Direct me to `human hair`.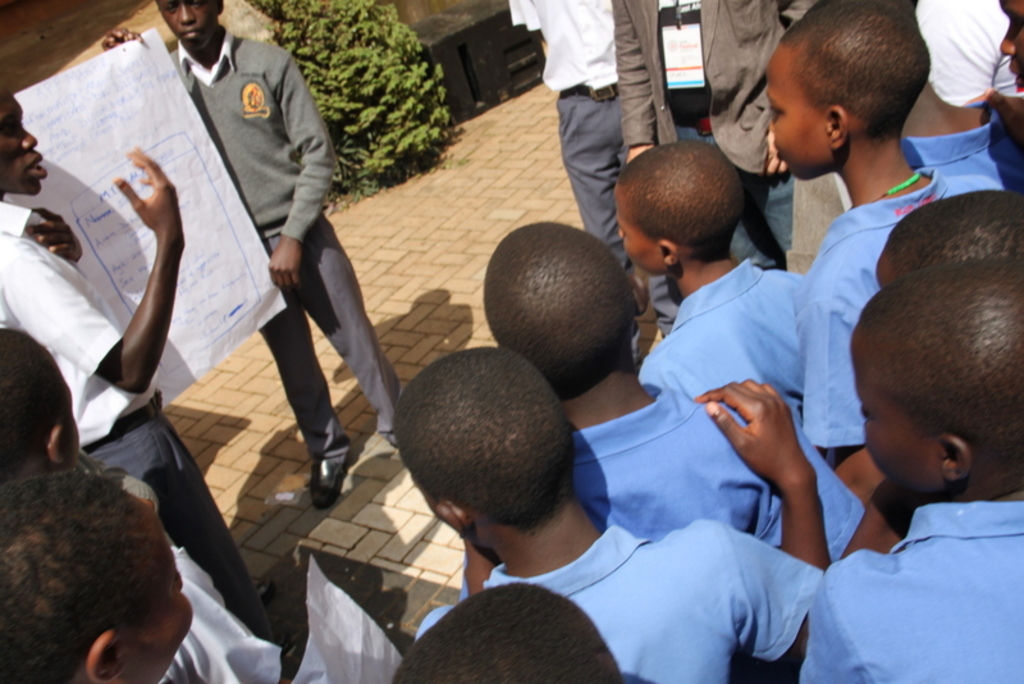
Direction: x1=778, y1=0, x2=936, y2=134.
